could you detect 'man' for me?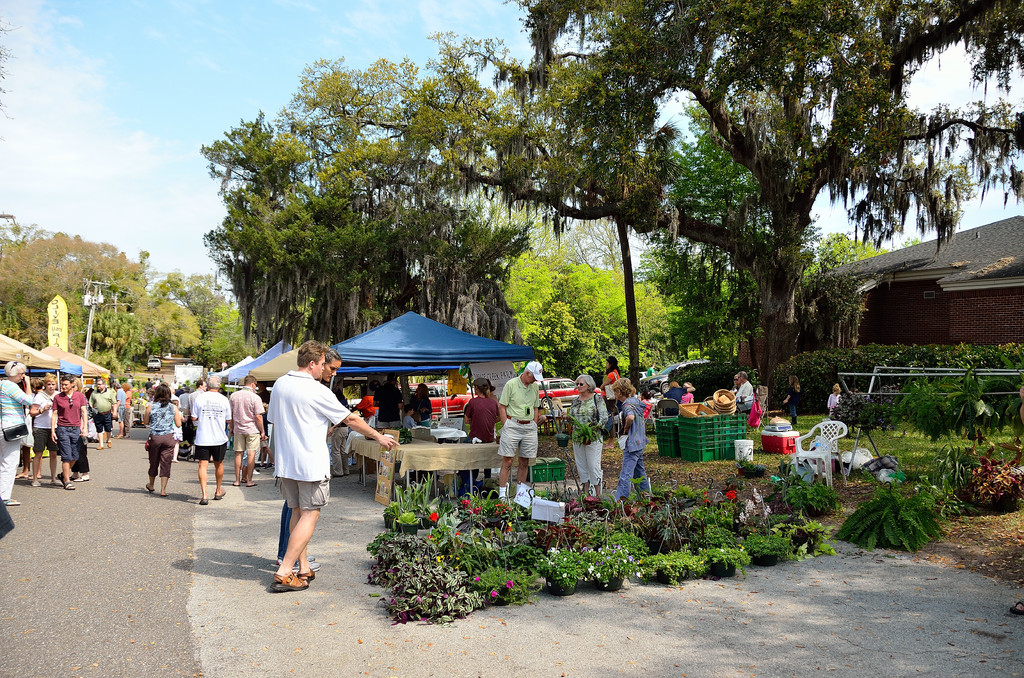
Detection result: bbox=[190, 369, 230, 503].
